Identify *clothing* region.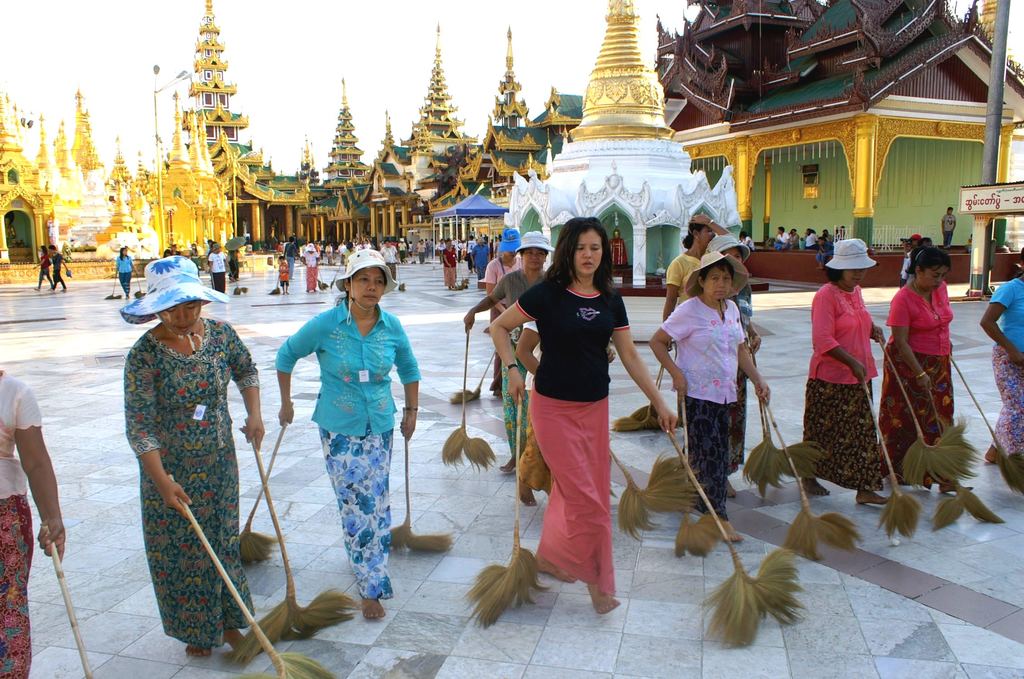
Region: rect(660, 296, 750, 400).
